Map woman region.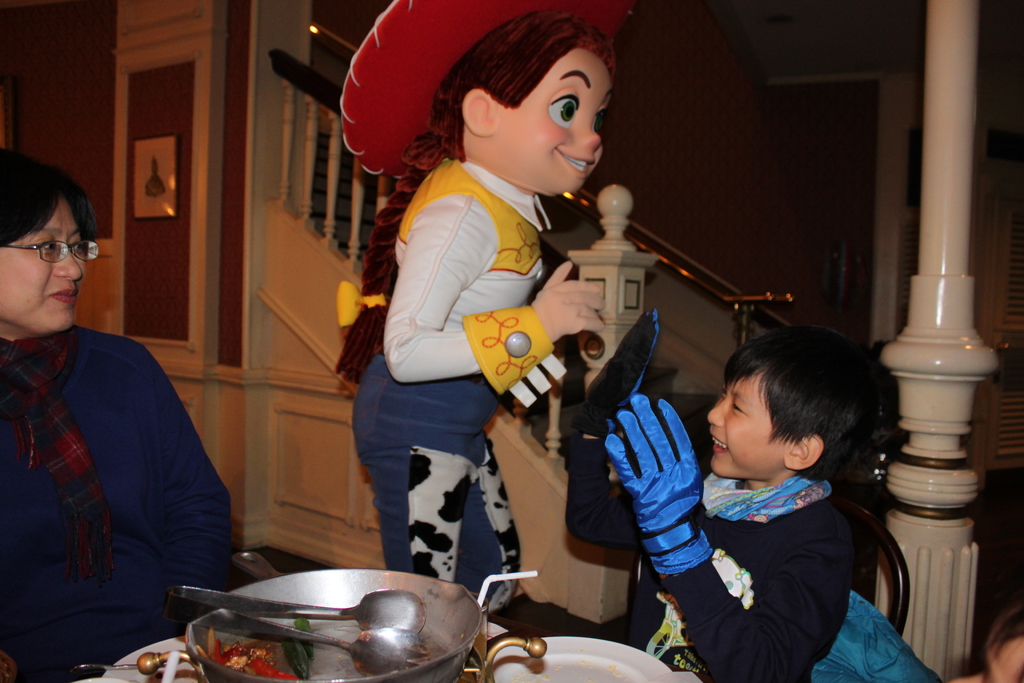
Mapped to (334,0,625,609).
